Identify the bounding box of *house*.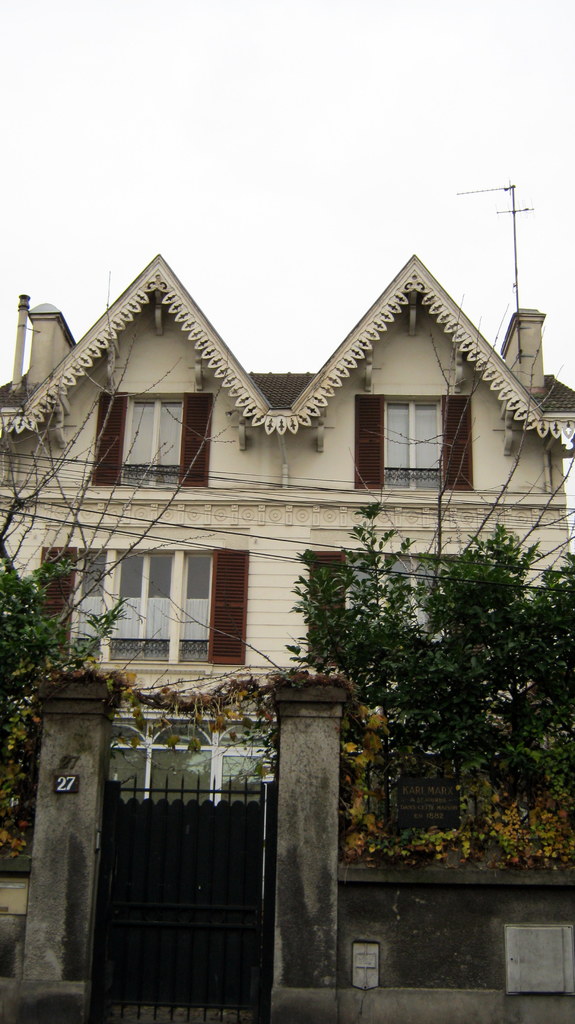
(x1=1, y1=255, x2=574, y2=1023).
